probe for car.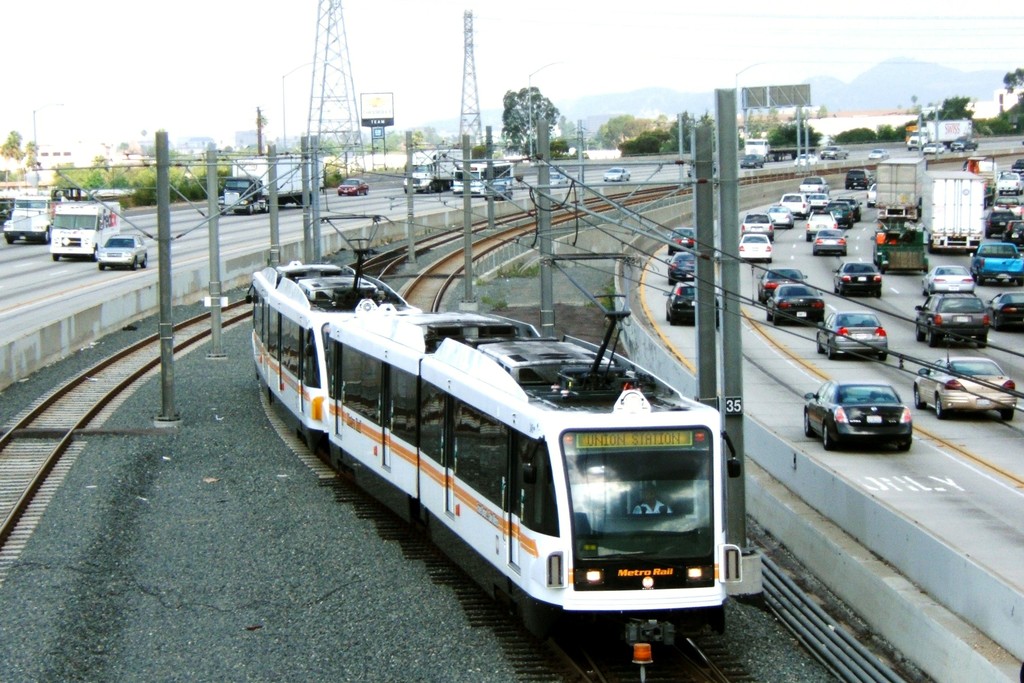
Probe result: 822,145,849,157.
